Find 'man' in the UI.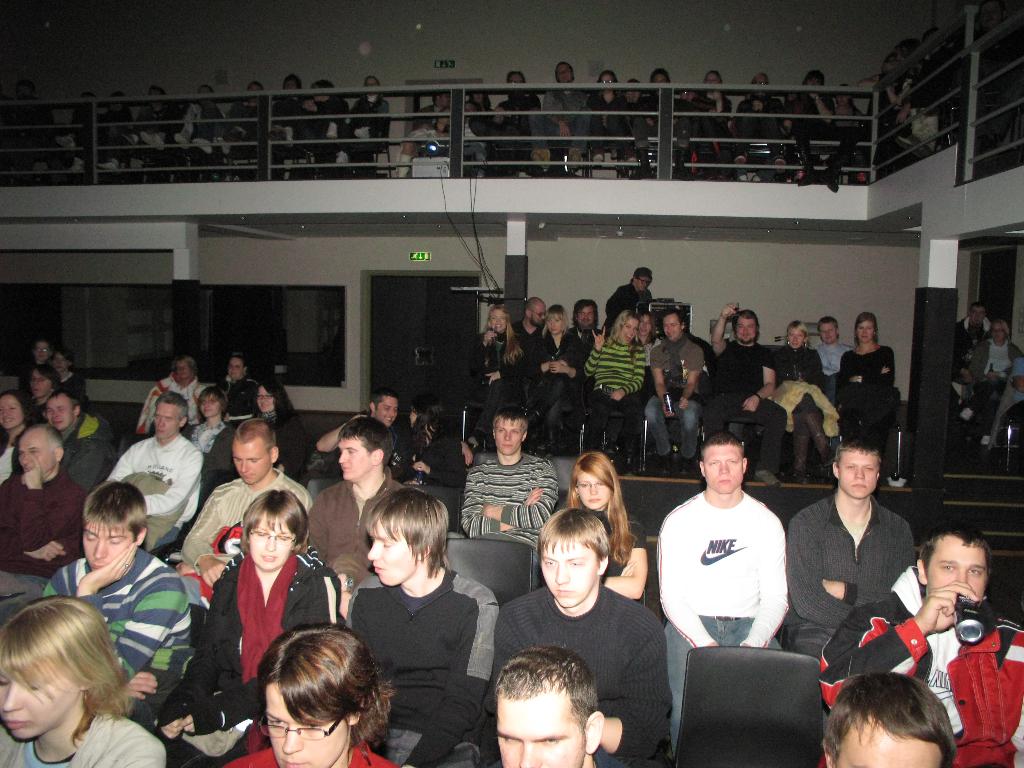
UI element at left=456, top=412, right=550, bottom=528.
